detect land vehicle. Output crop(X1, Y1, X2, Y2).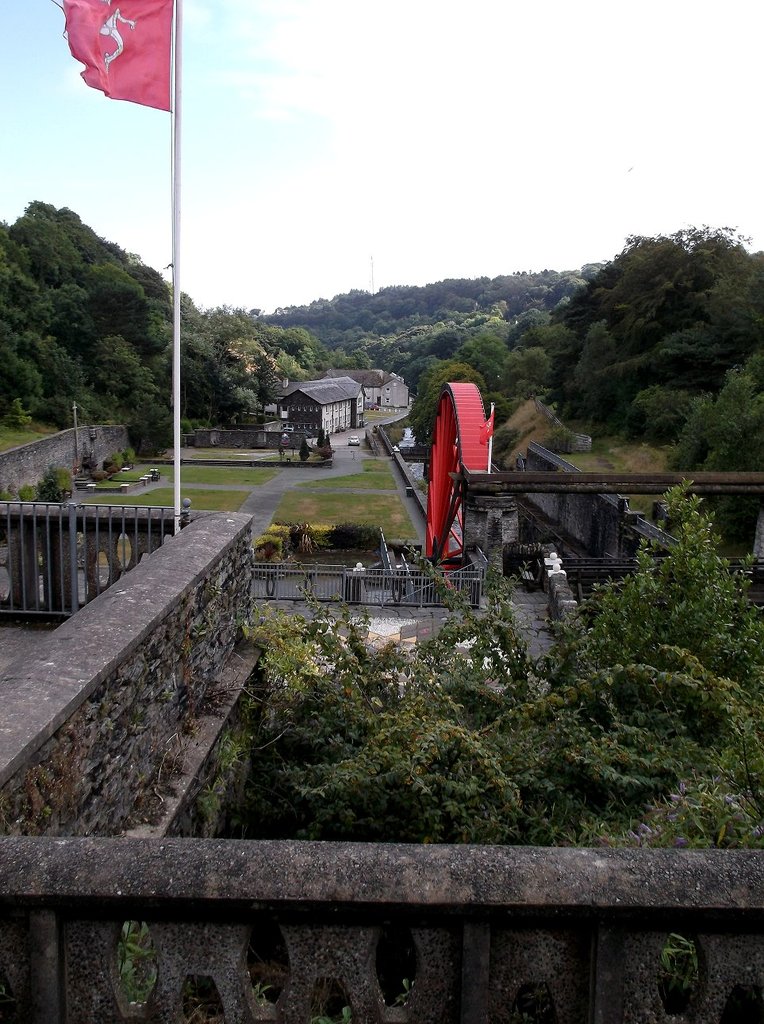
crop(347, 432, 360, 444).
